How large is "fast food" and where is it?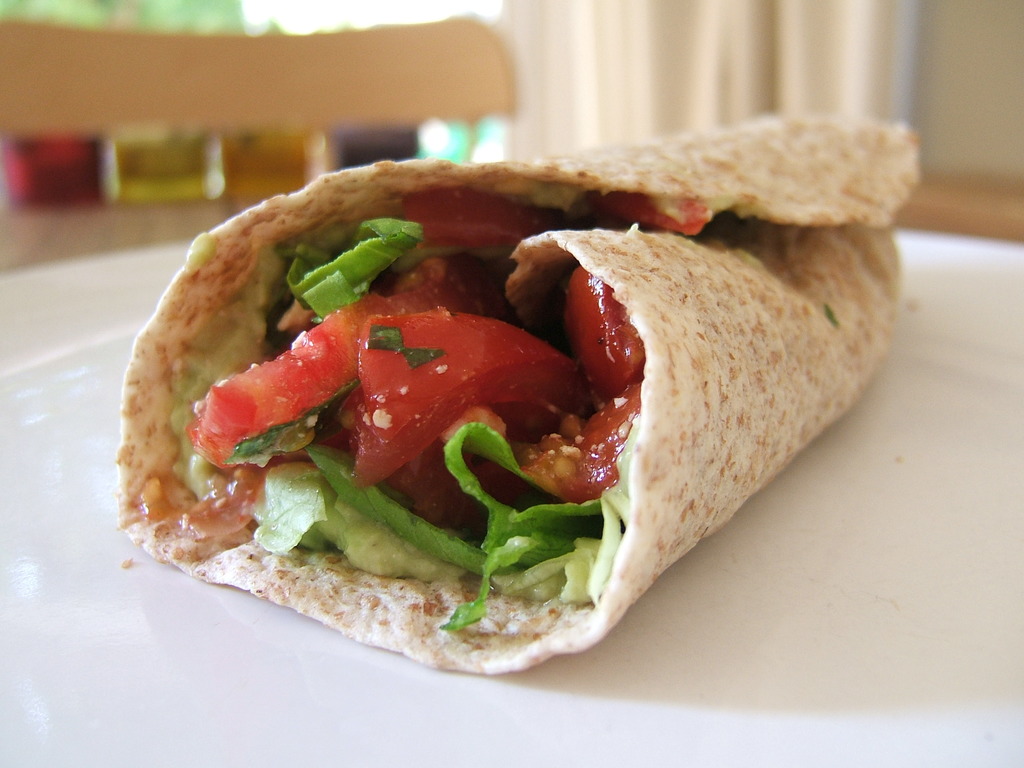
Bounding box: pyautogui.locateOnScreen(147, 140, 900, 667).
